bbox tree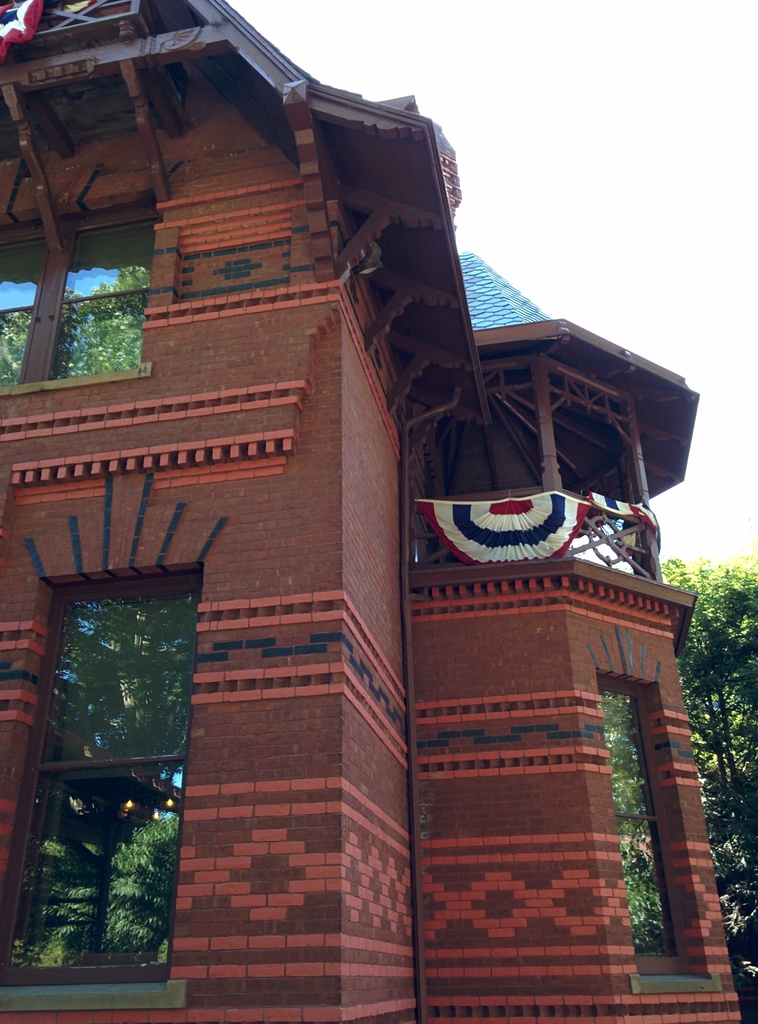
x1=604 y1=679 x2=676 y2=961
